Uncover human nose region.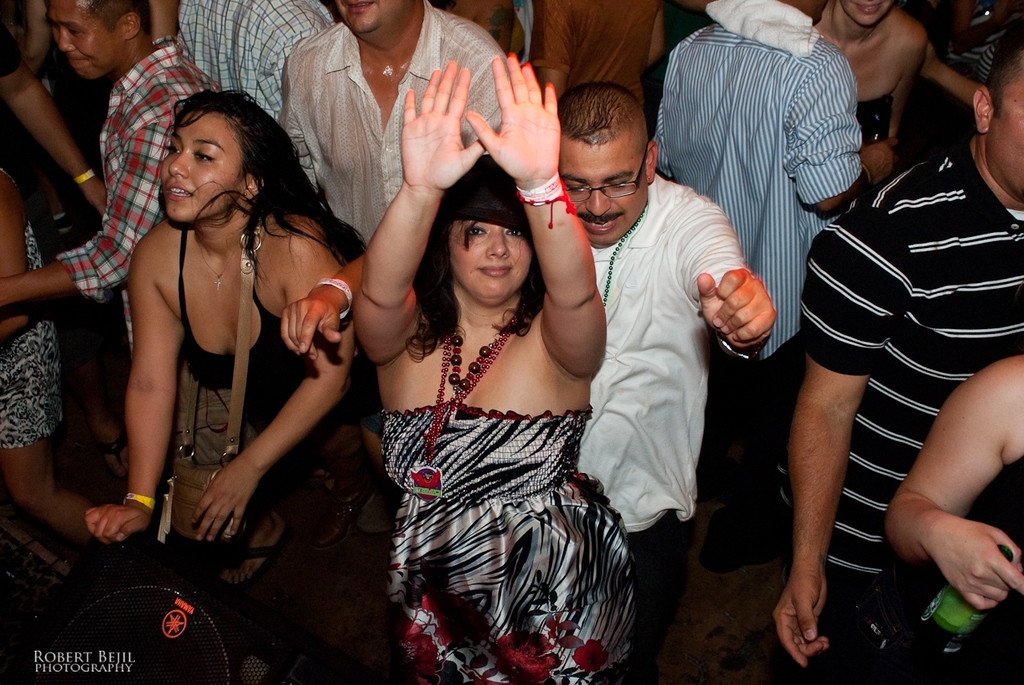
Uncovered: 583, 187, 613, 221.
